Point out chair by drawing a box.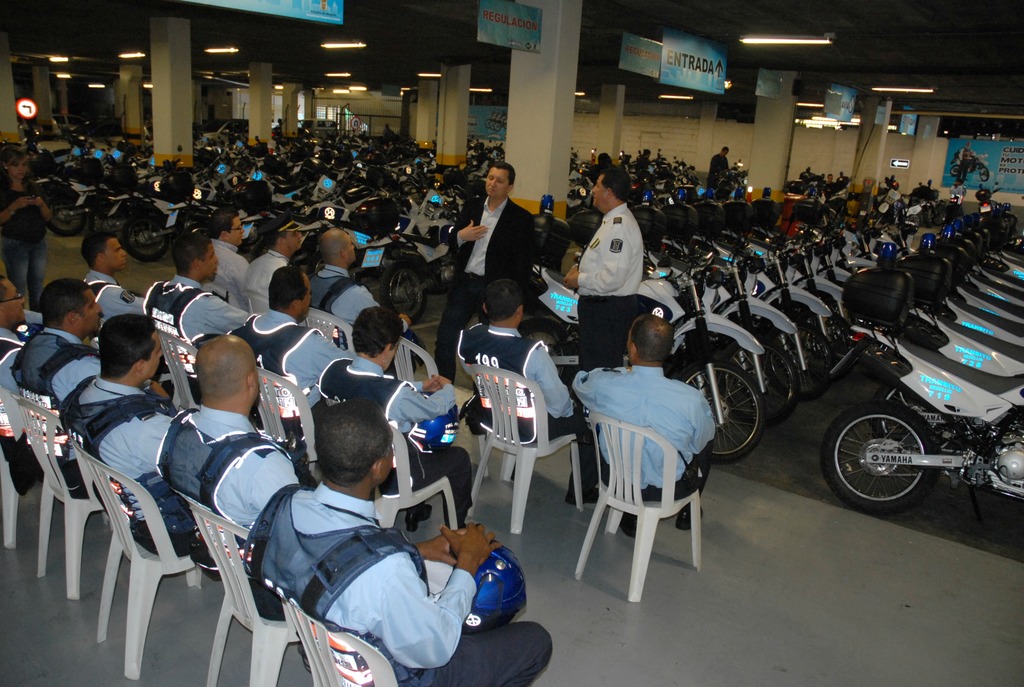
pyautogui.locateOnScreen(0, 385, 47, 553).
